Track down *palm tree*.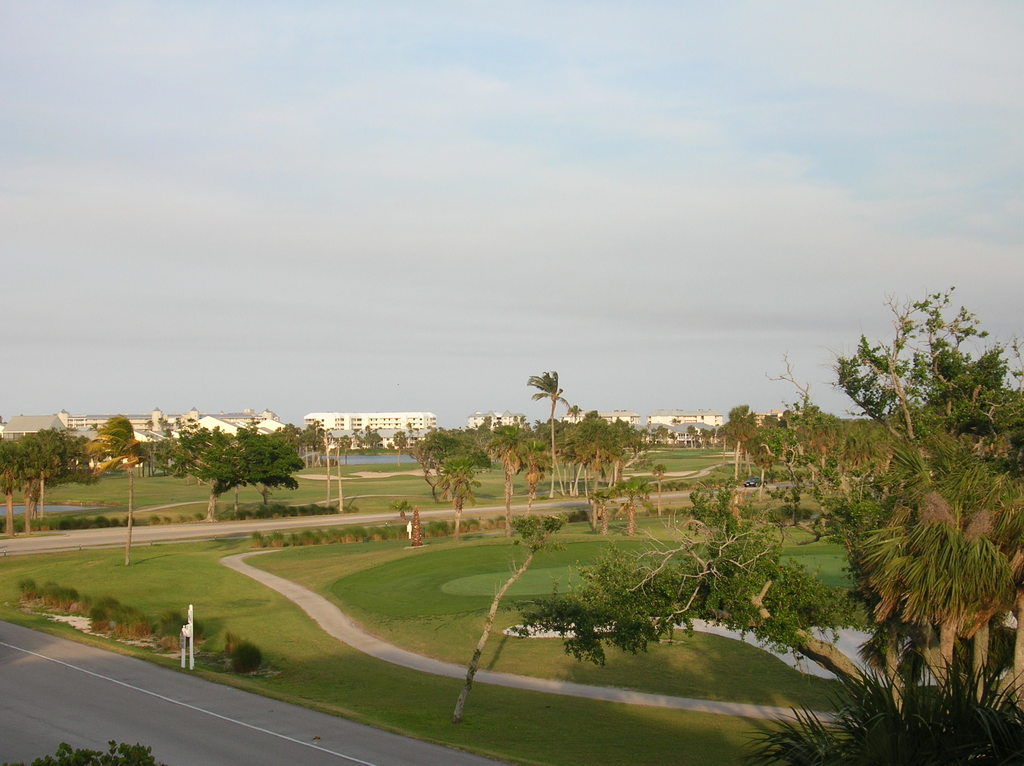
Tracked to bbox(391, 428, 472, 513).
